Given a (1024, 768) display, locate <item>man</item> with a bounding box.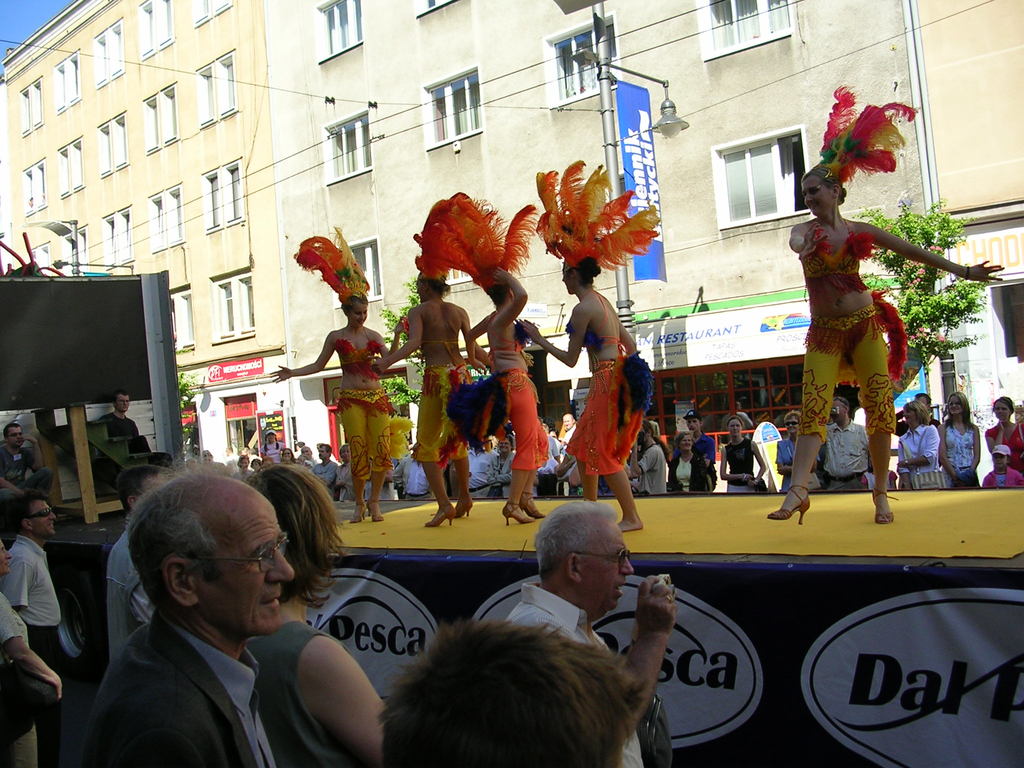
Located: BBox(315, 441, 337, 499).
